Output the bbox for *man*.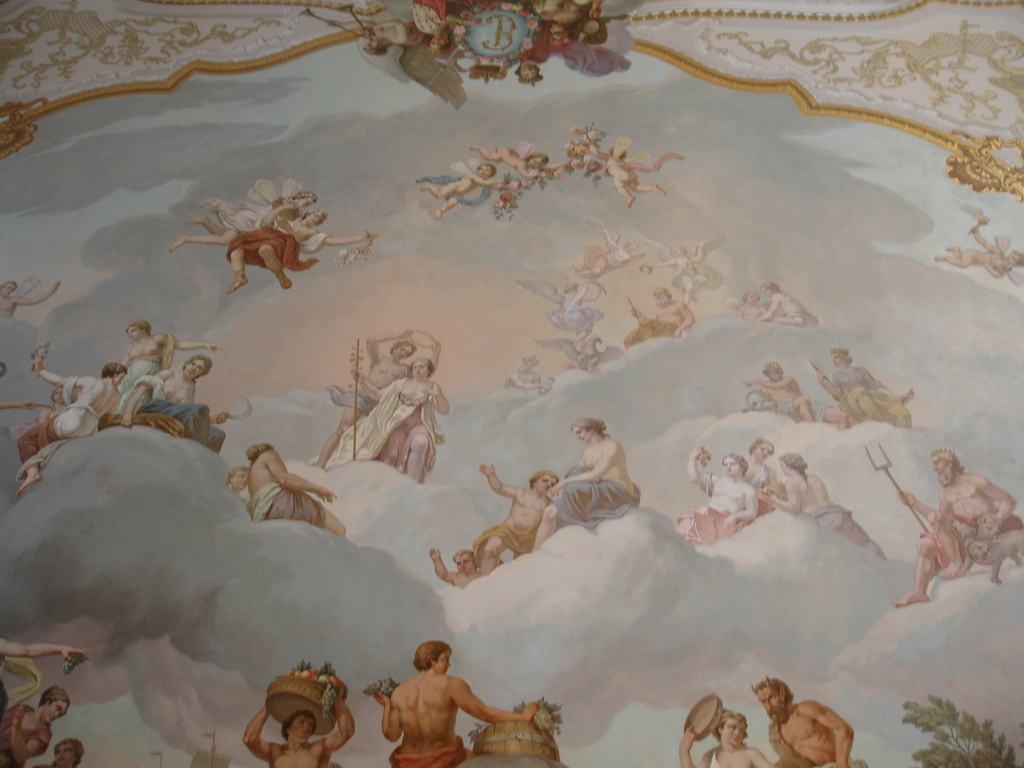
[x1=430, y1=545, x2=484, y2=589].
